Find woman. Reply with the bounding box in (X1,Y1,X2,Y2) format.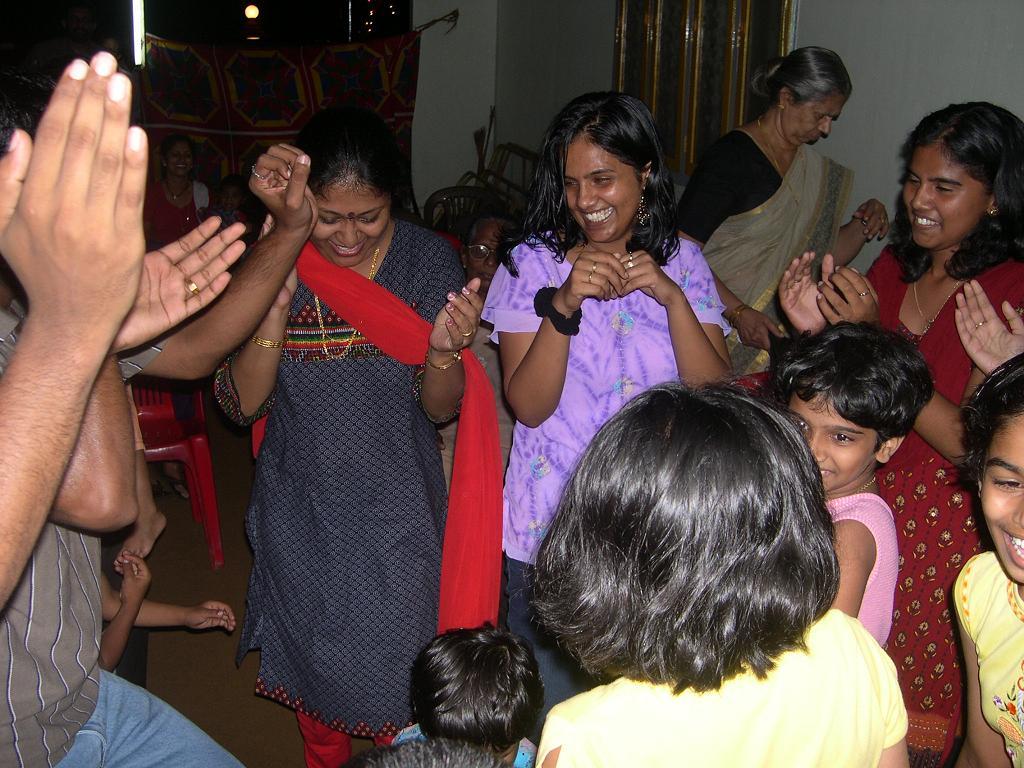
(676,42,886,401).
